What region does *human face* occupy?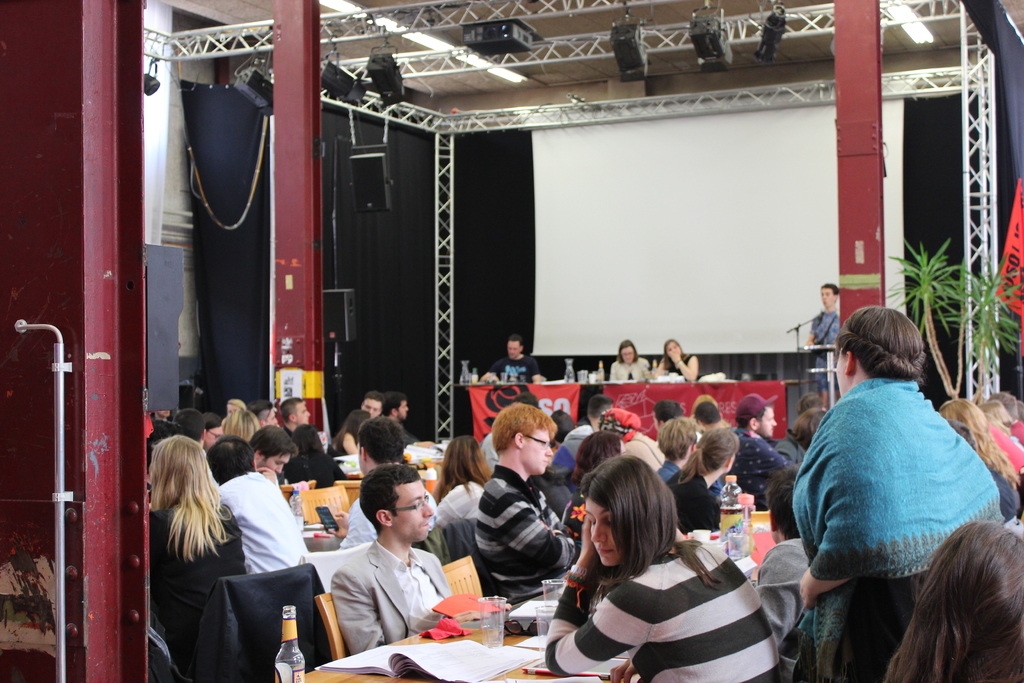
(508, 341, 522, 359).
